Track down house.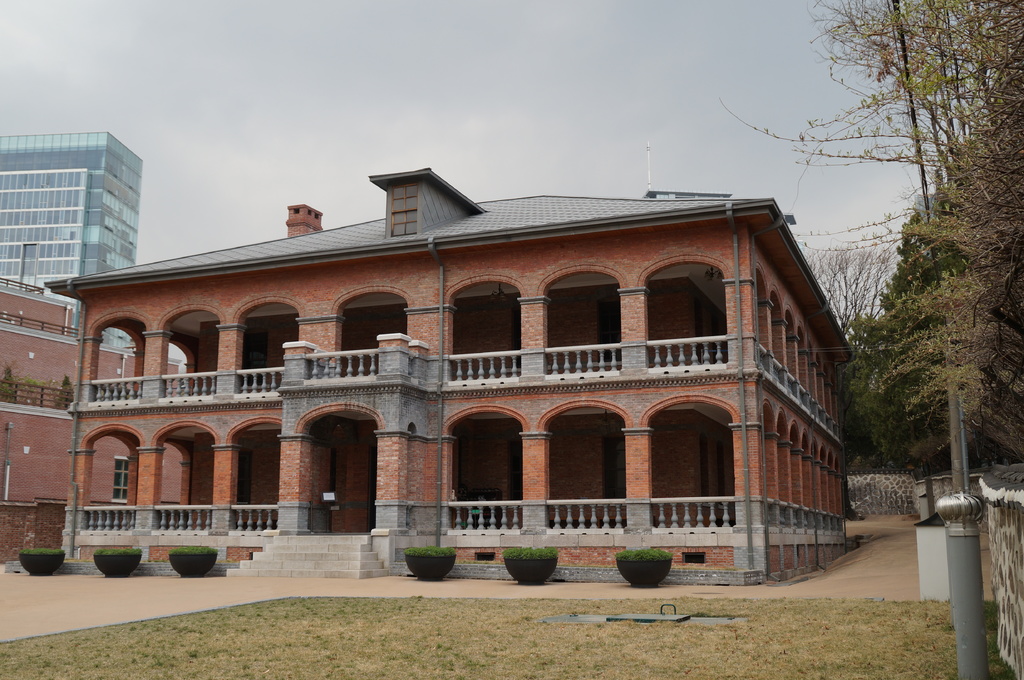
Tracked to (left=0, top=125, right=149, bottom=302).
